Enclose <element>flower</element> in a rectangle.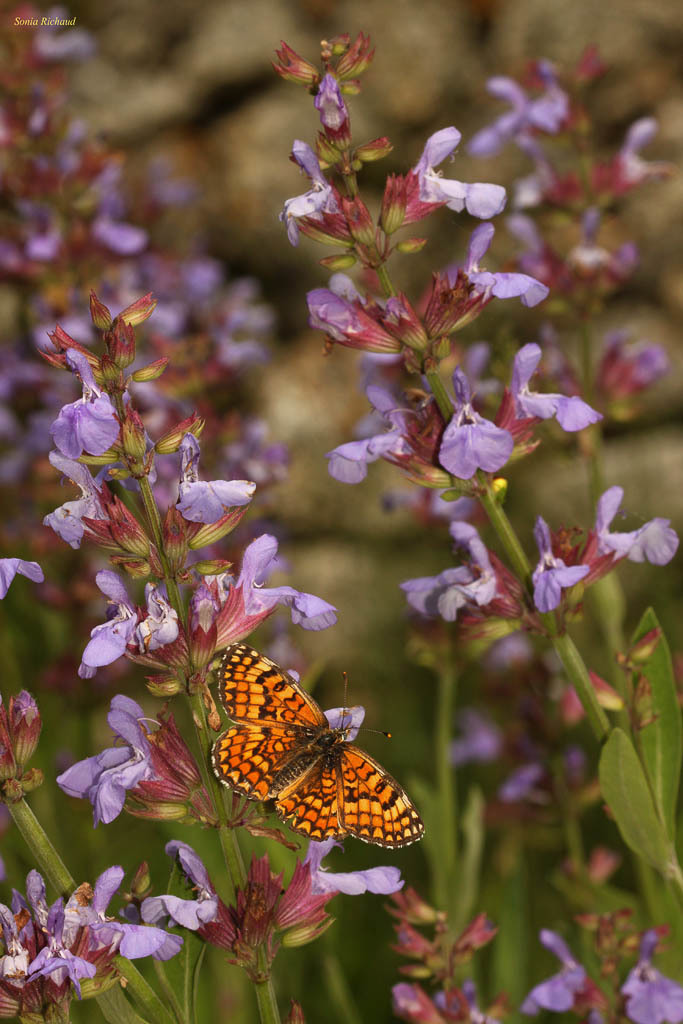
130 354 167 379.
